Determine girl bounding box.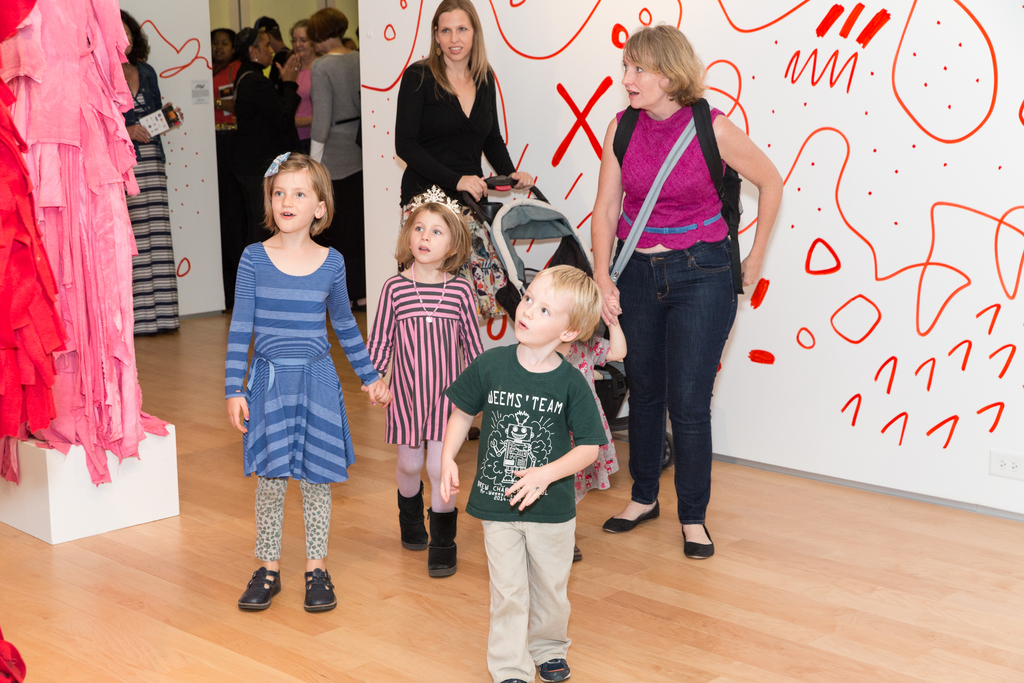
Determined: 358/185/485/573.
